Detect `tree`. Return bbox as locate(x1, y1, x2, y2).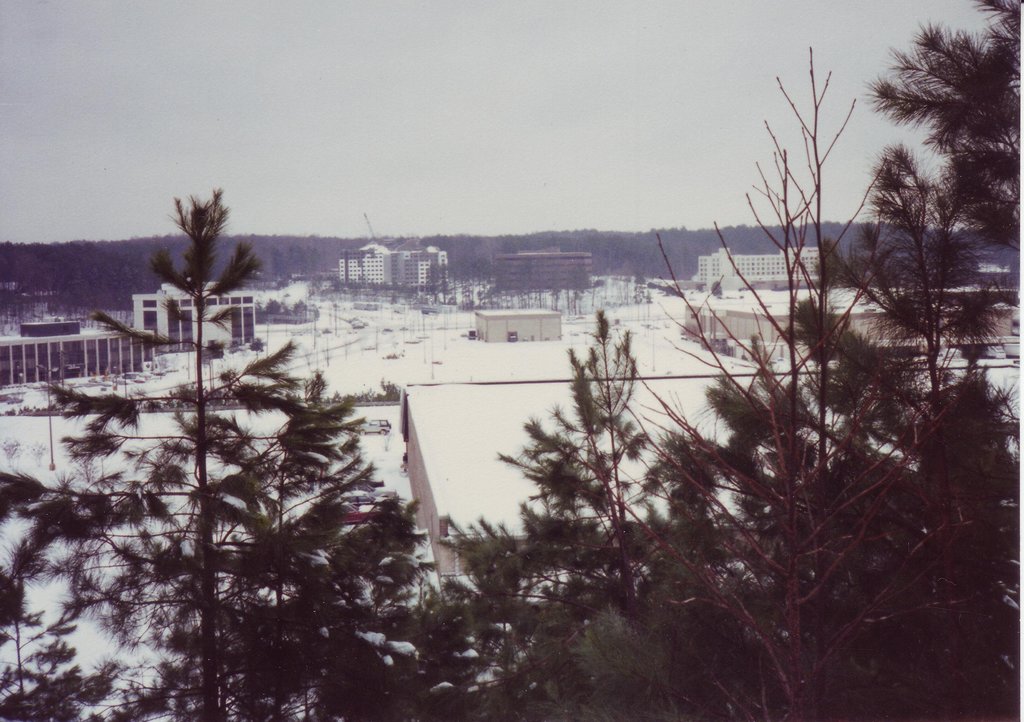
locate(0, 188, 403, 721).
